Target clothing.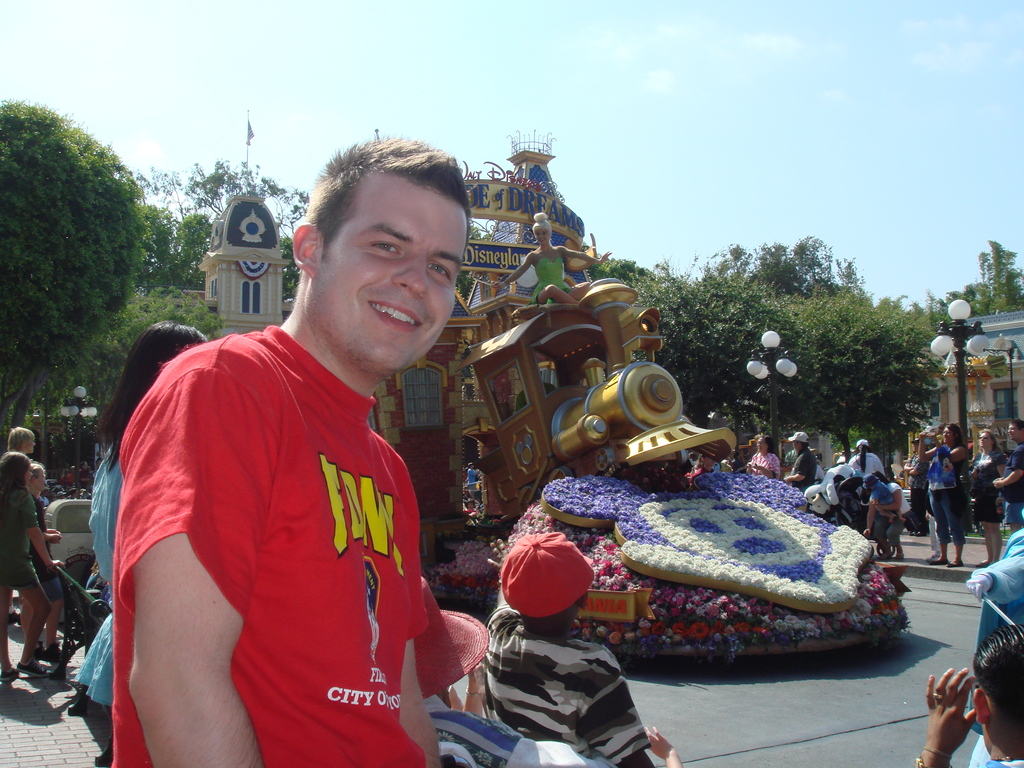
Target region: bbox=(968, 736, 1023, 767).
